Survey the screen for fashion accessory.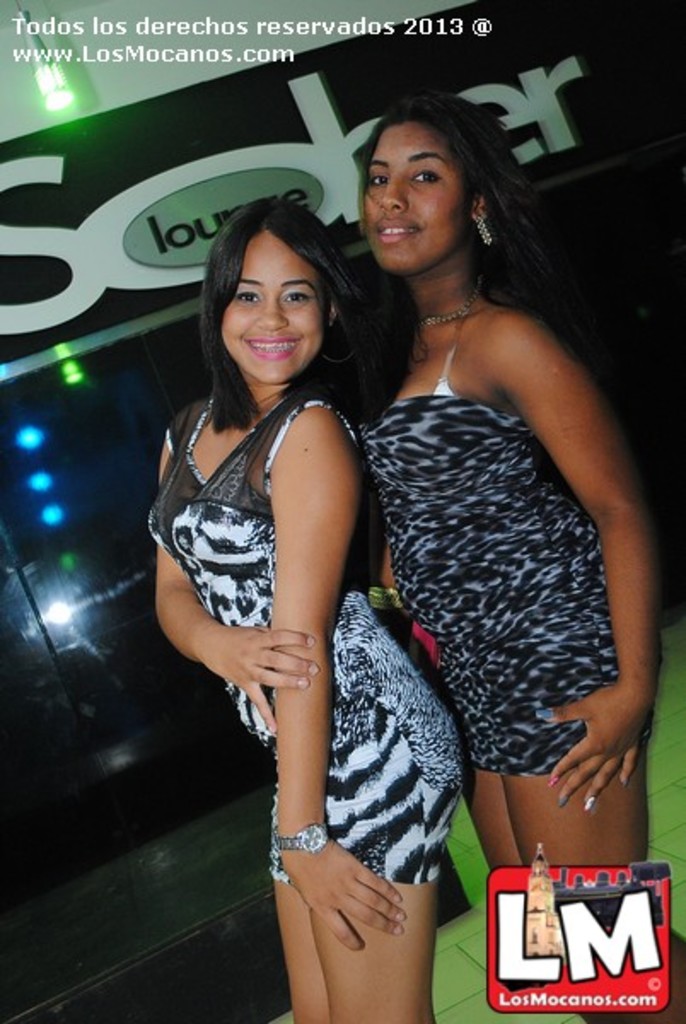
Survey found: x1=625, y1=778, x2=630, y2=787.
